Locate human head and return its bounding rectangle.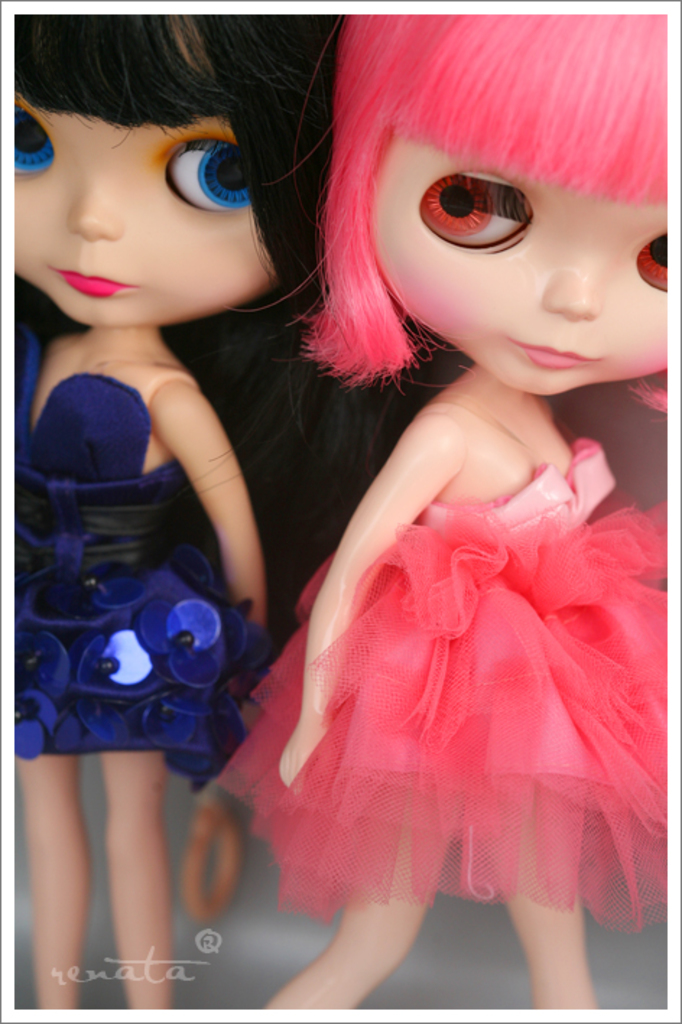
bbox(312, 48, 669, 420).
